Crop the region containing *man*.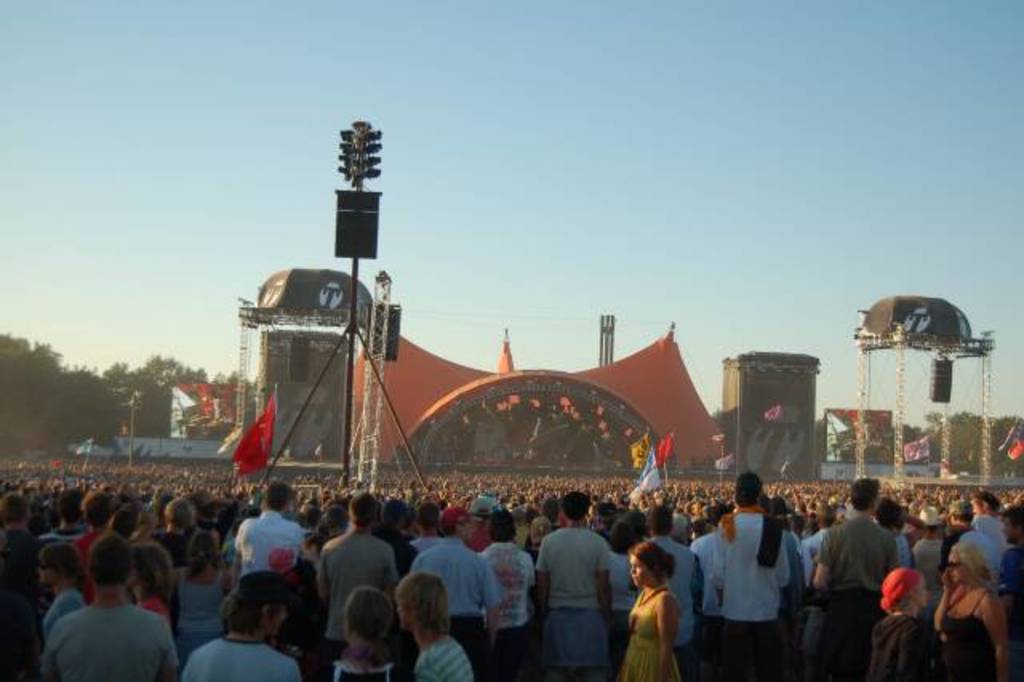
Crop region: <region>534, 491, 614, 680</region>.
